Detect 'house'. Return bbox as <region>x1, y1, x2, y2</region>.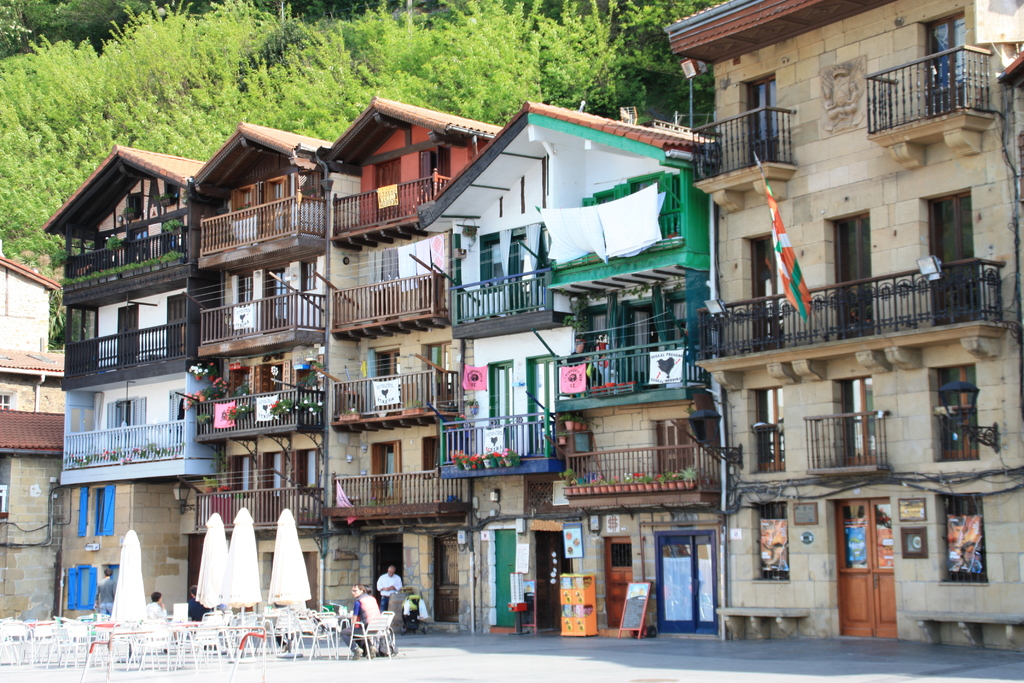
<region>459, 115, 689, 627</region>.
